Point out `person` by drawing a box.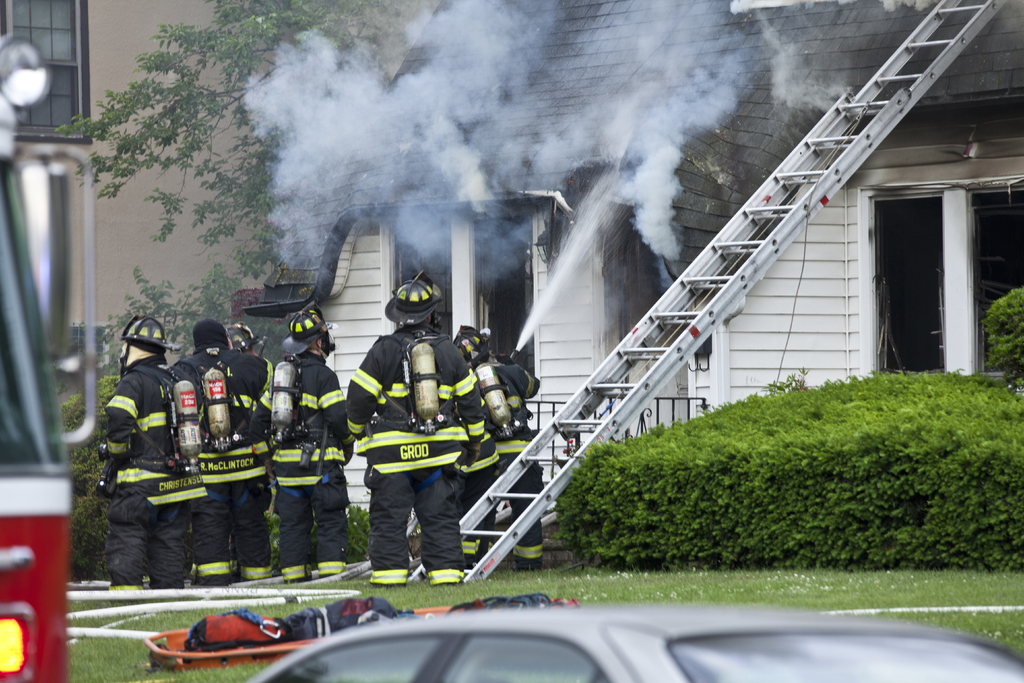
x1=95, y1=315, x2=207, y2=589.
